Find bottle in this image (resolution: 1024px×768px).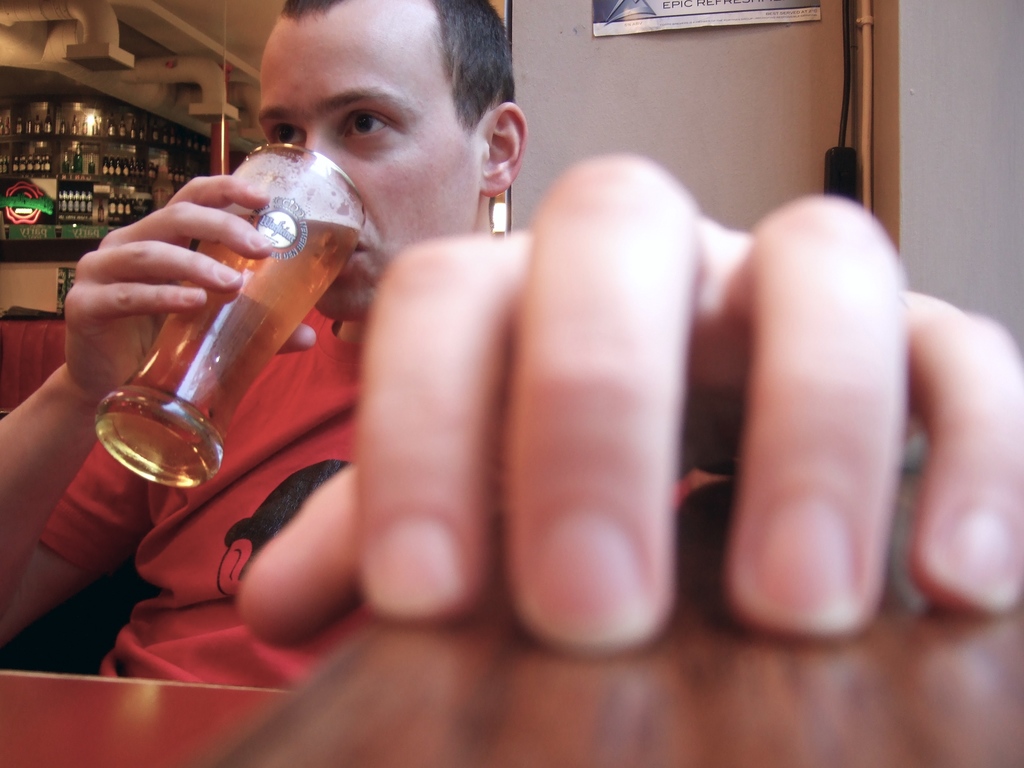
[81,118,87,139].
